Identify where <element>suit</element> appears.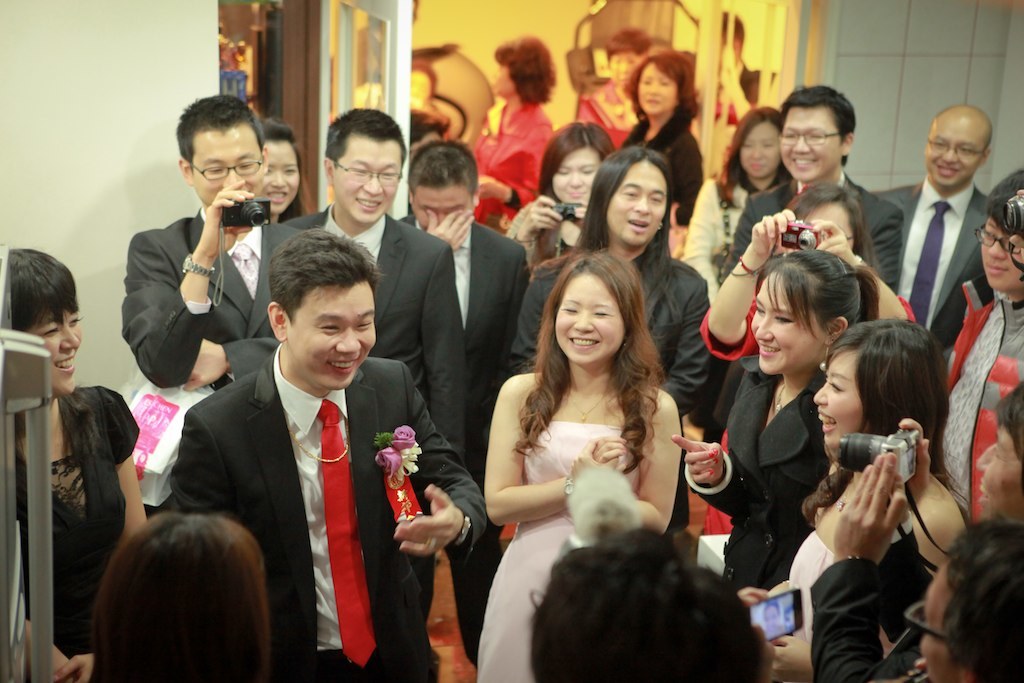
Appears at left=506, top=247, right=709, bottom=532.
